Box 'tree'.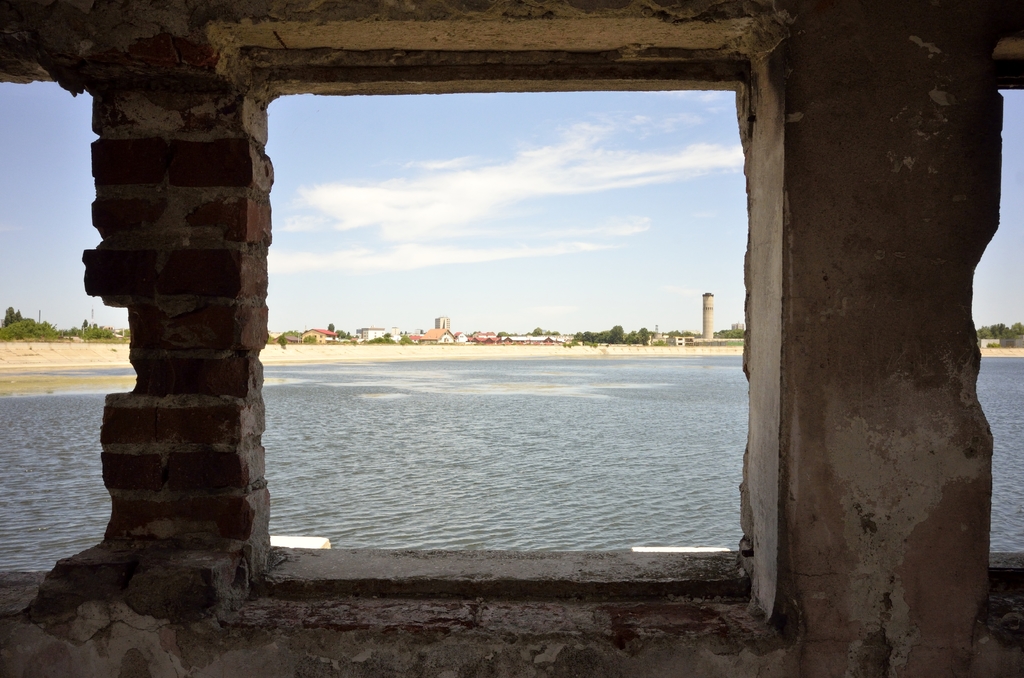
{"left": 607, "top": 325, "right": 624, "bottom": 343}.
